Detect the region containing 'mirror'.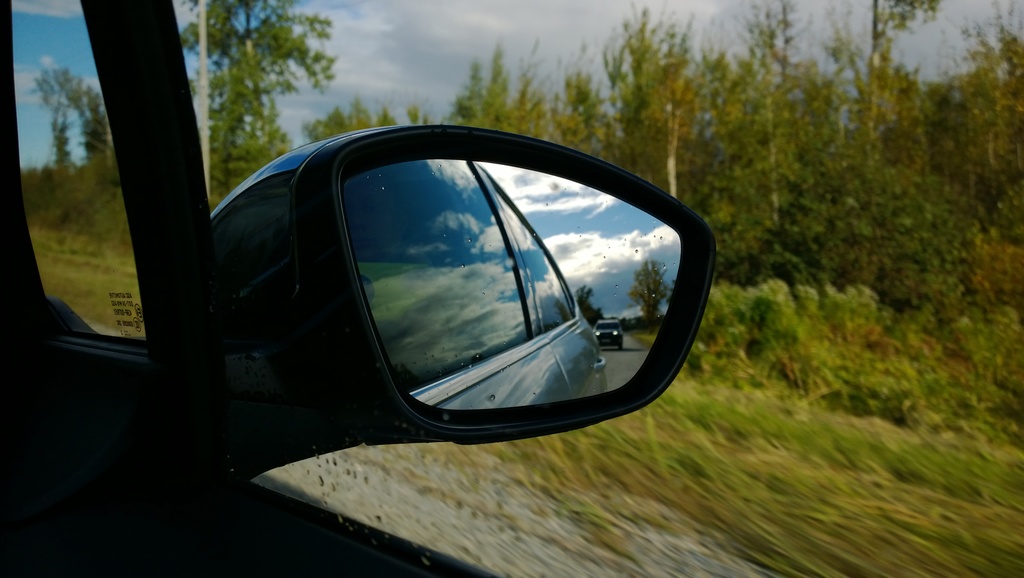
{"left": 4, "top": 0, "right": 142, "bottom": 352}.
